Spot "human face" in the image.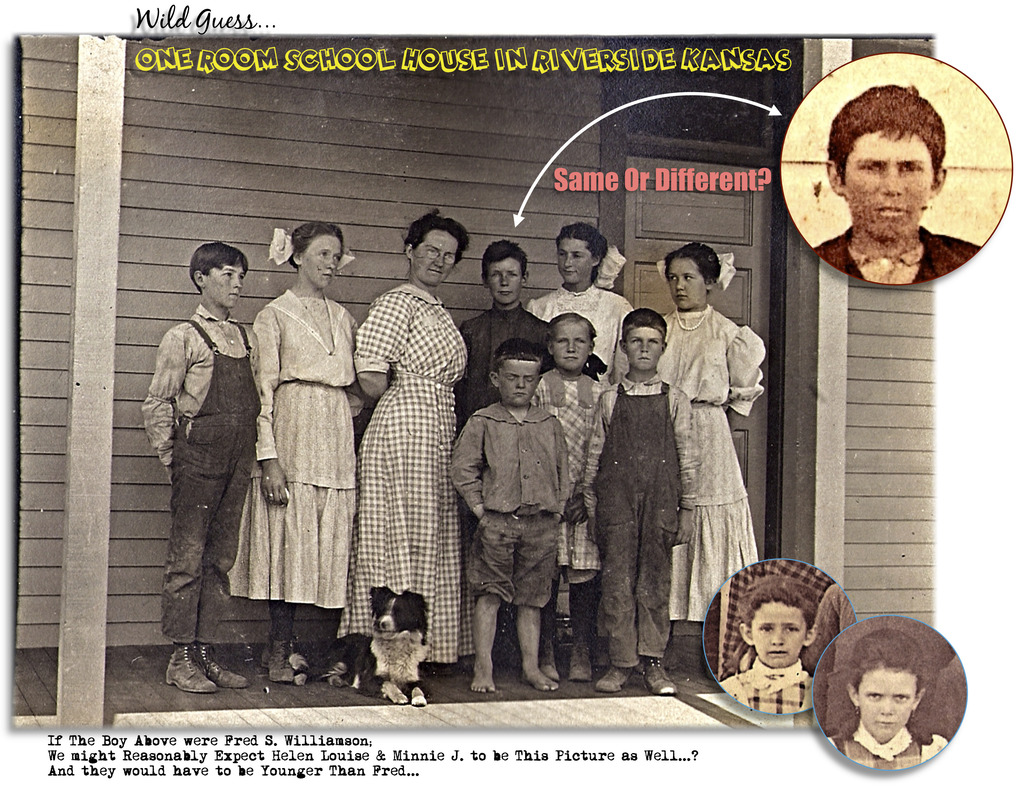
"human face" found at l=305, t=236, r=340, b=286.
